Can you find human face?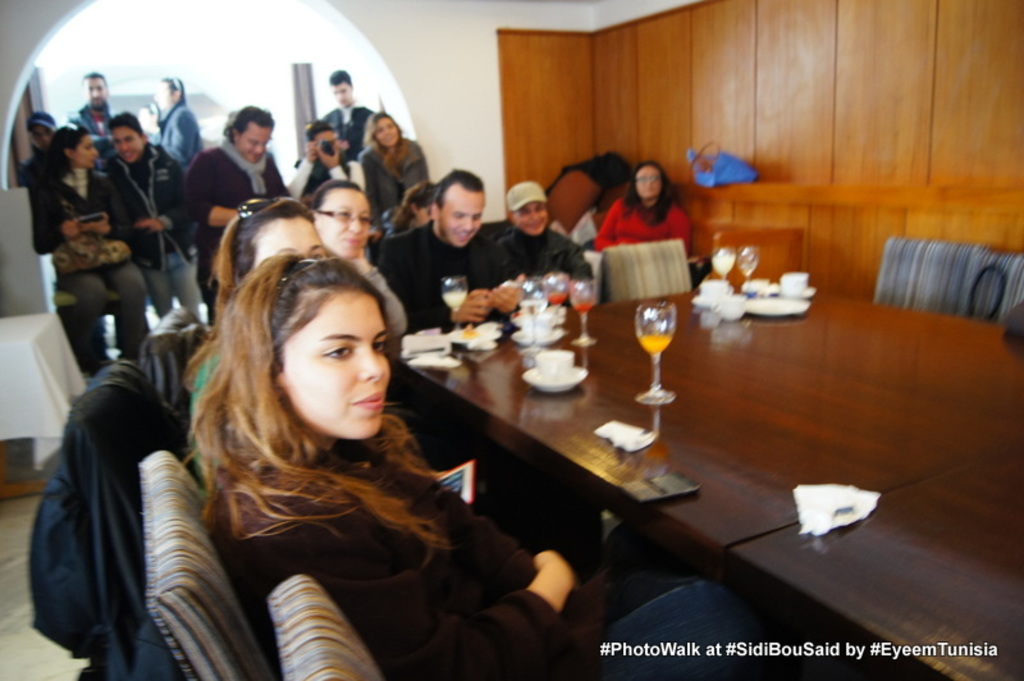
Yes, bounding box: region(332, 82, 349, 105).
